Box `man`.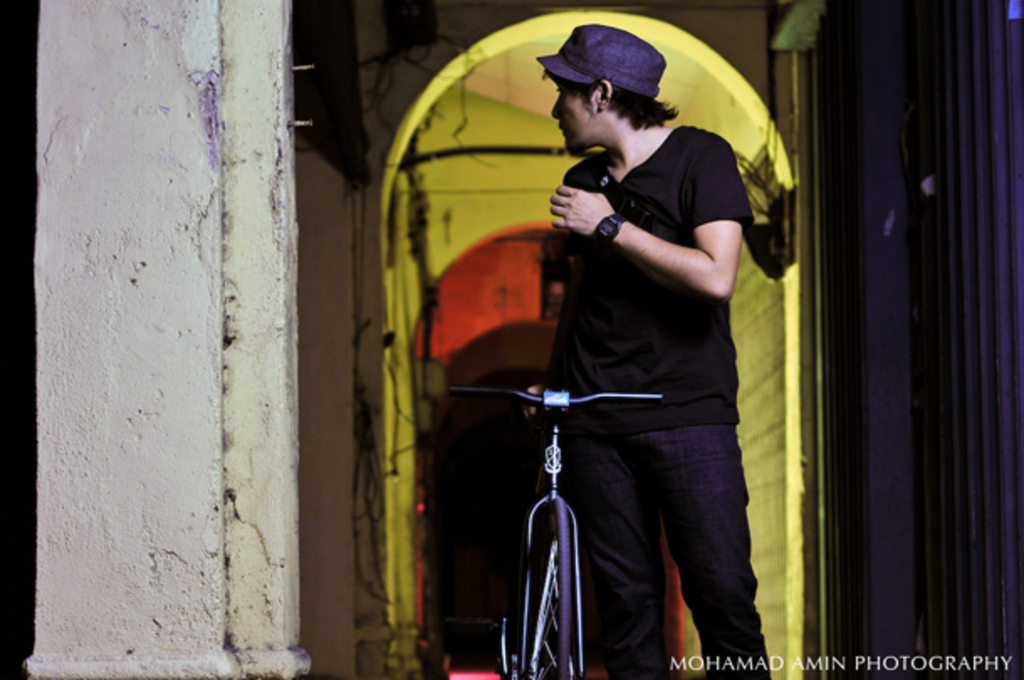
Rect(326, 55, 831, 620).
